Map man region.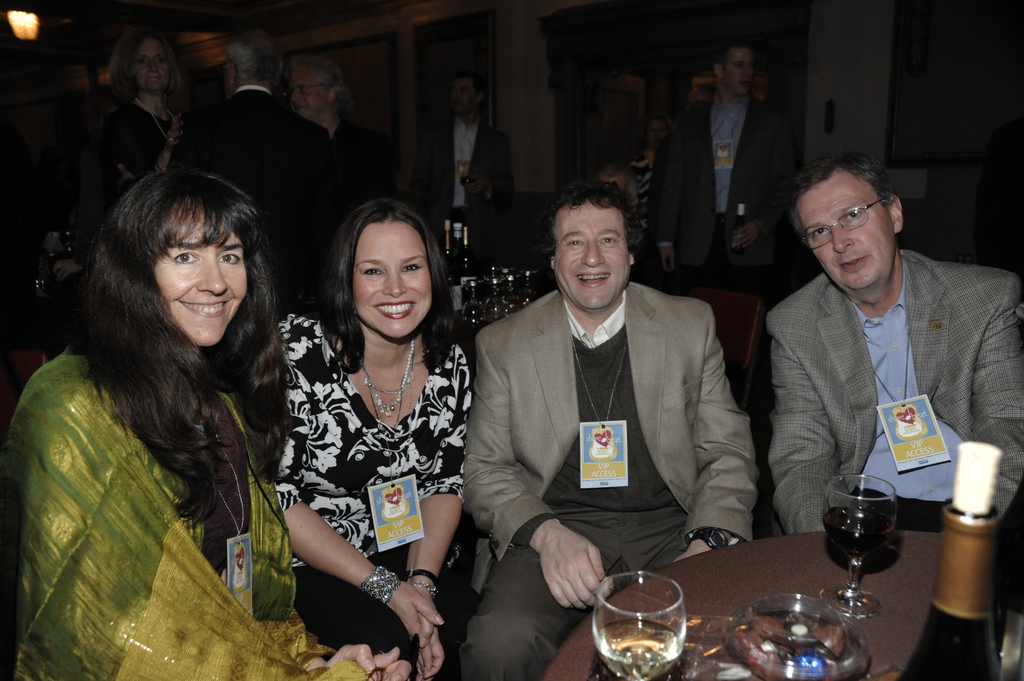
Mapped to bbox=[287, 53, 372, 187].
